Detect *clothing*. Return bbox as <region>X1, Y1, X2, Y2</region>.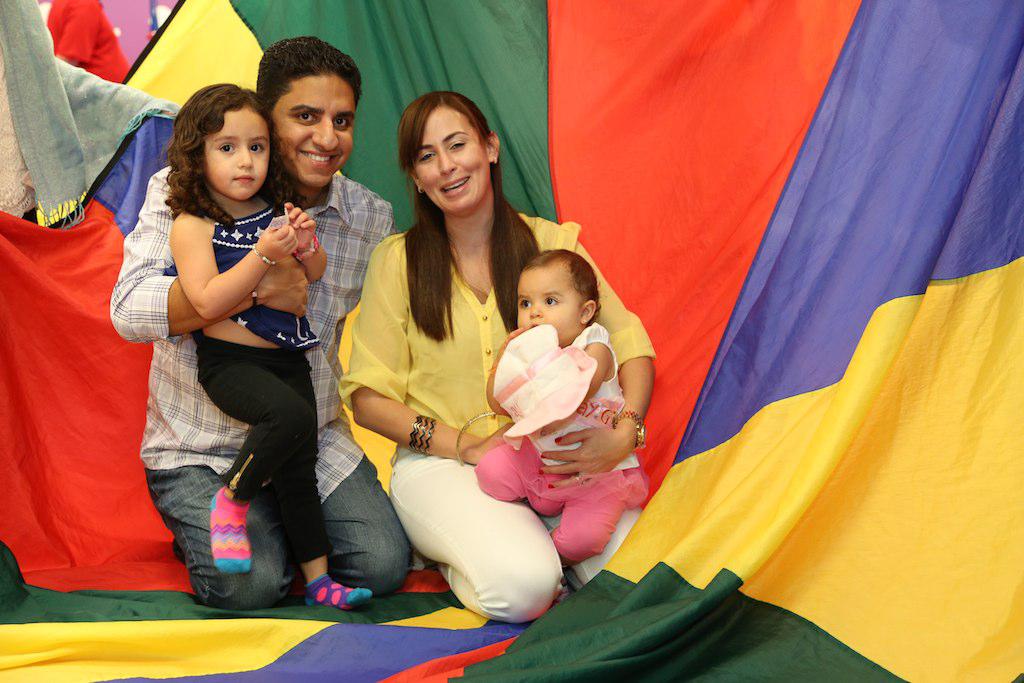
<region>167, 187, 329, 558</region>.
